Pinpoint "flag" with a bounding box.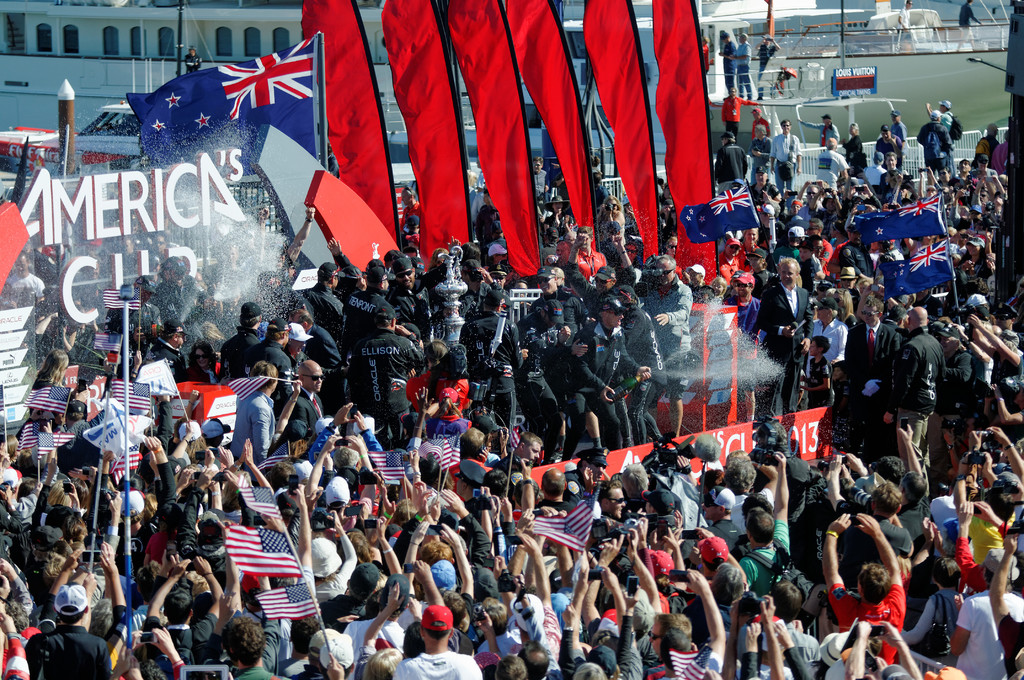
pyautogui.locateOnScreen(97, 441, 140, 474).
